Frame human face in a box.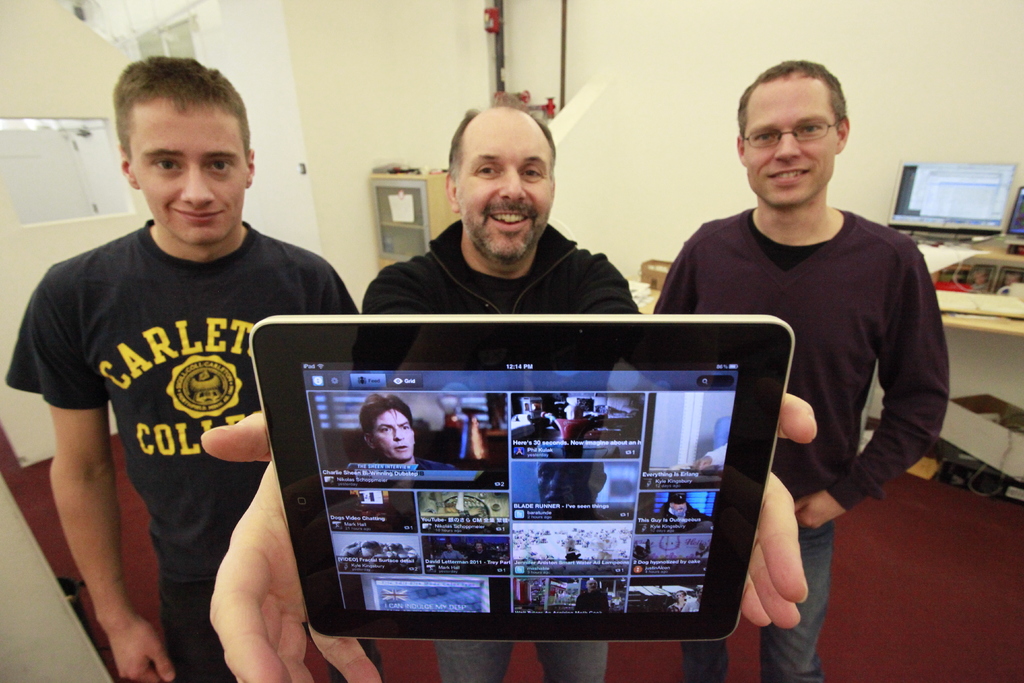
rect(746, 72, 843, 213).
